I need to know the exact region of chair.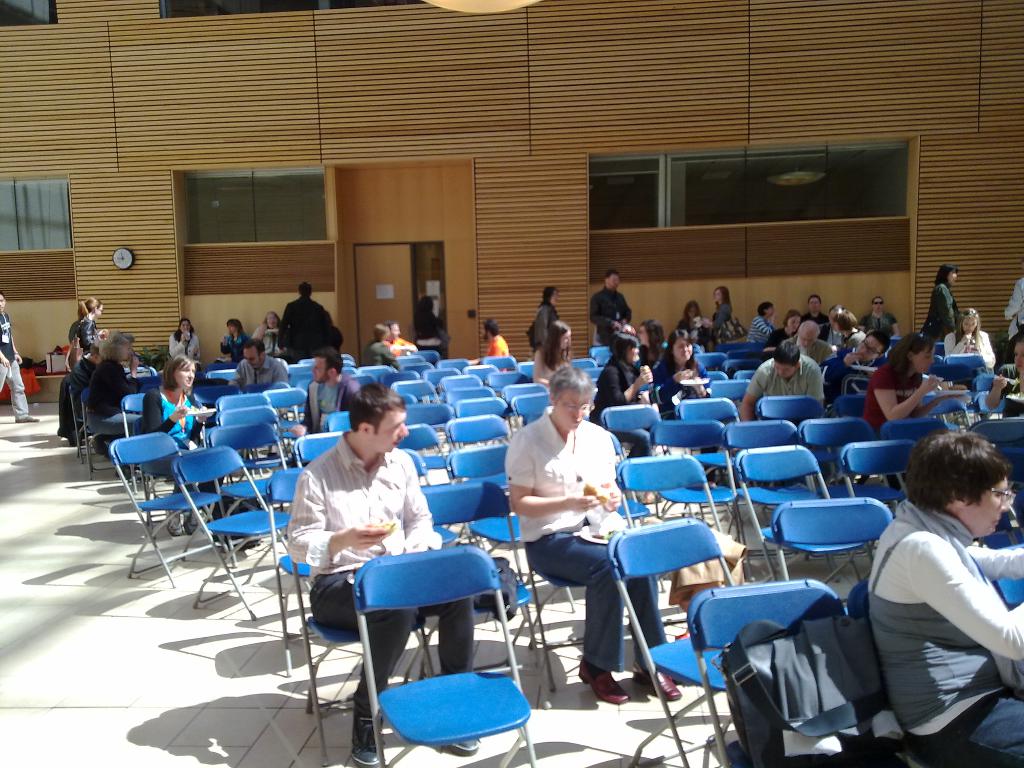
Region: <region>107, 431, 223, 593</region>.
